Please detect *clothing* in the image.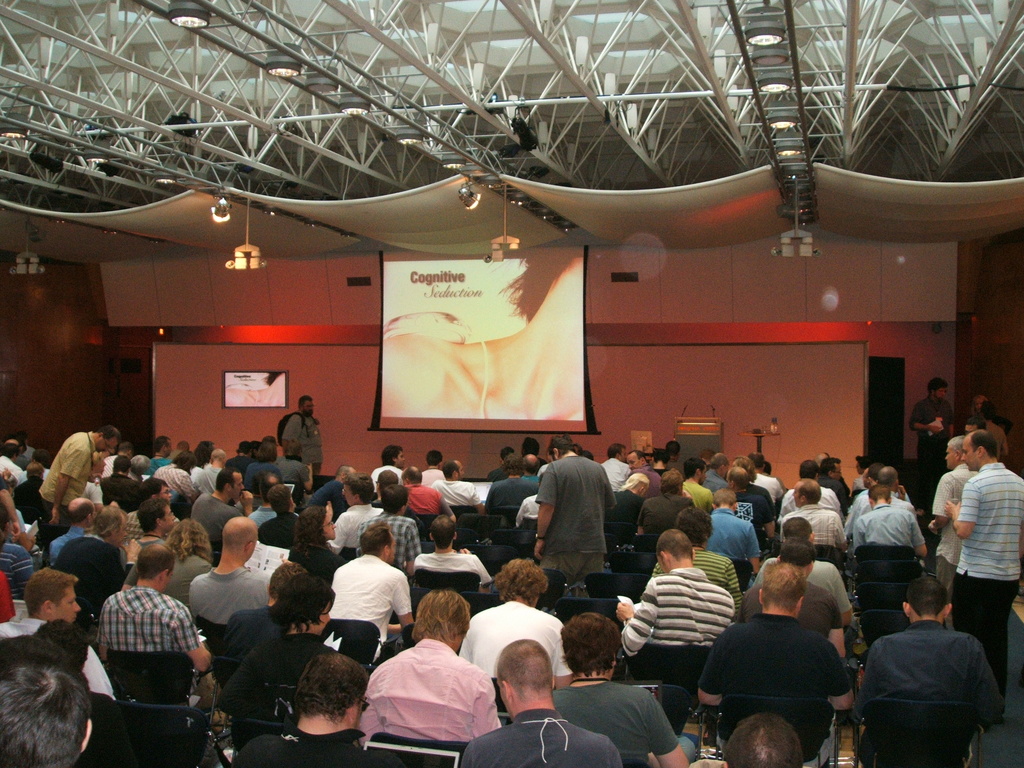
l=748, t=557, r=854, b=630.
